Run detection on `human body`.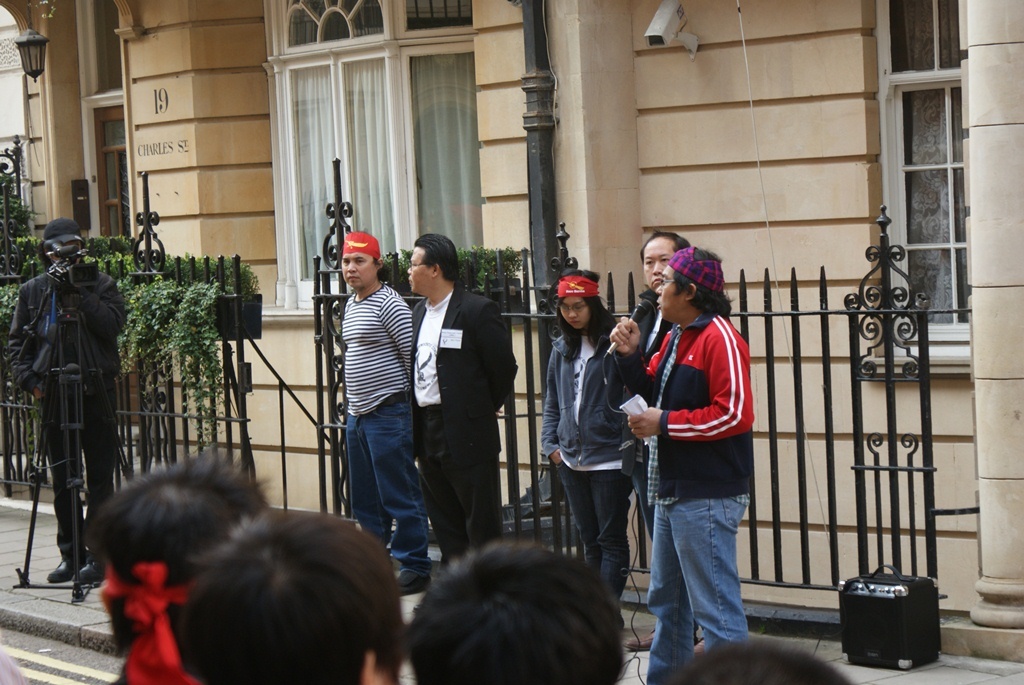
Result: Rect(0, 221, 124, 591).
